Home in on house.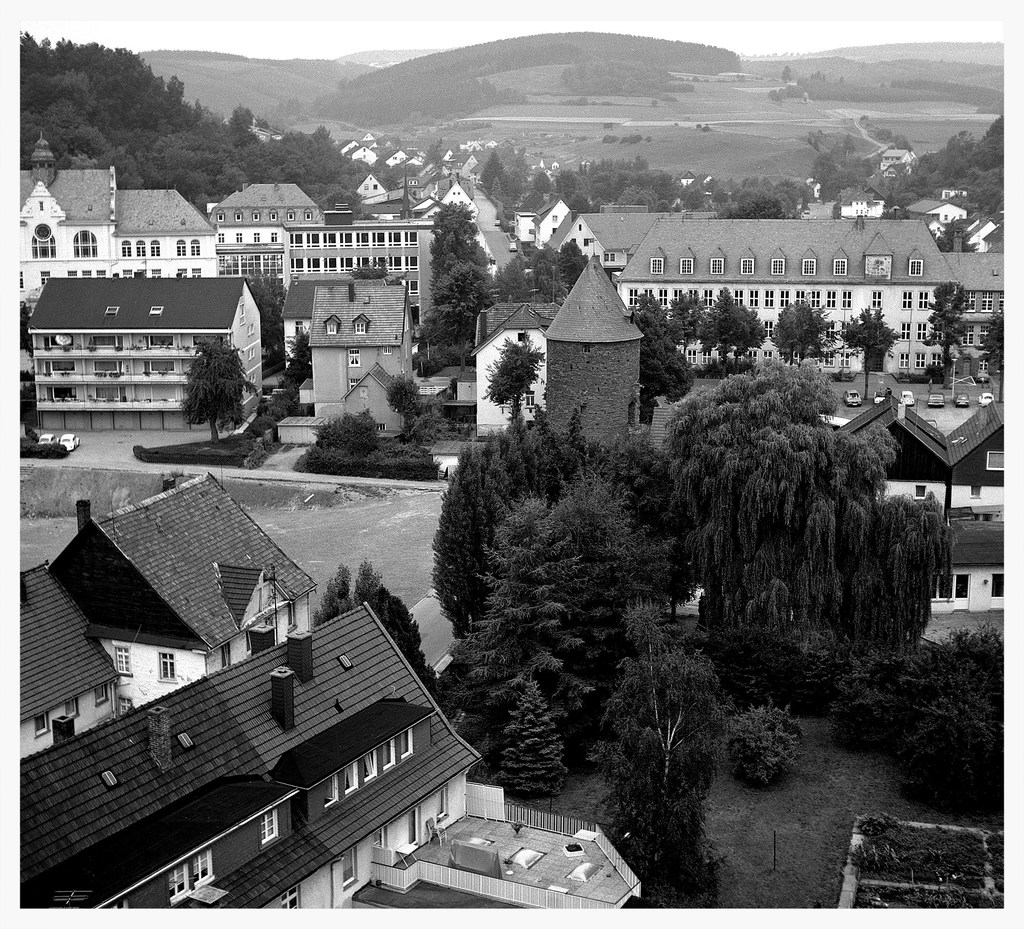
Homed in at (x1=463, y1=300, x2=554, y2=432).
